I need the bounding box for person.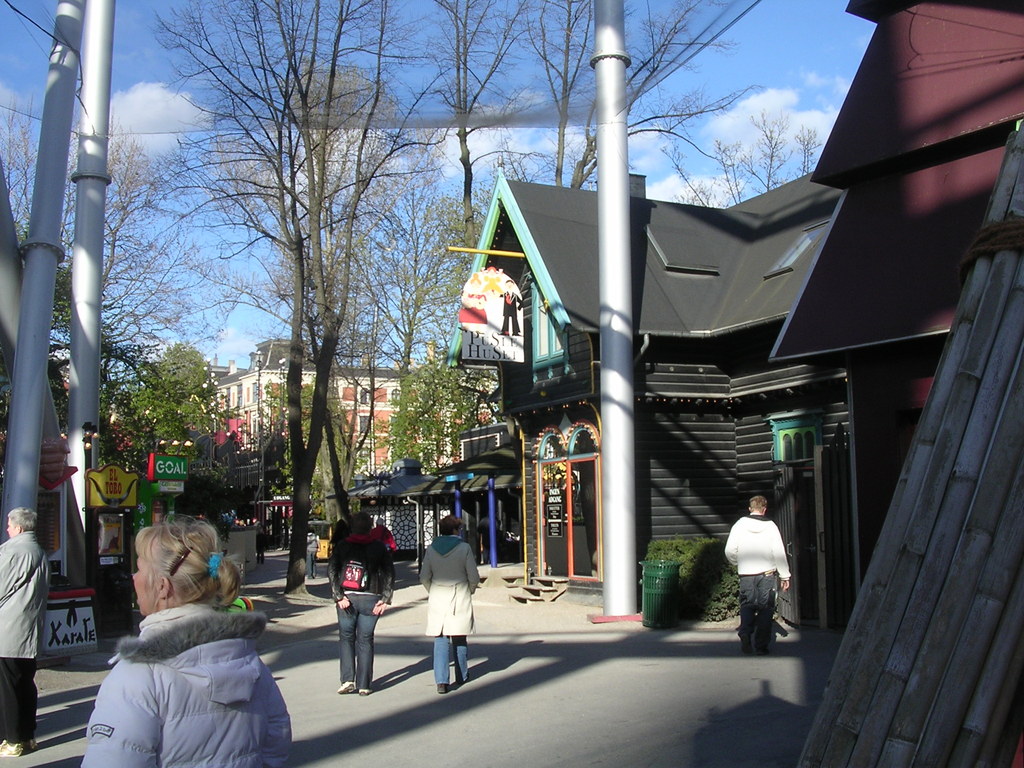
Here it is: left=433, top=506, right=480, bottom=696.
